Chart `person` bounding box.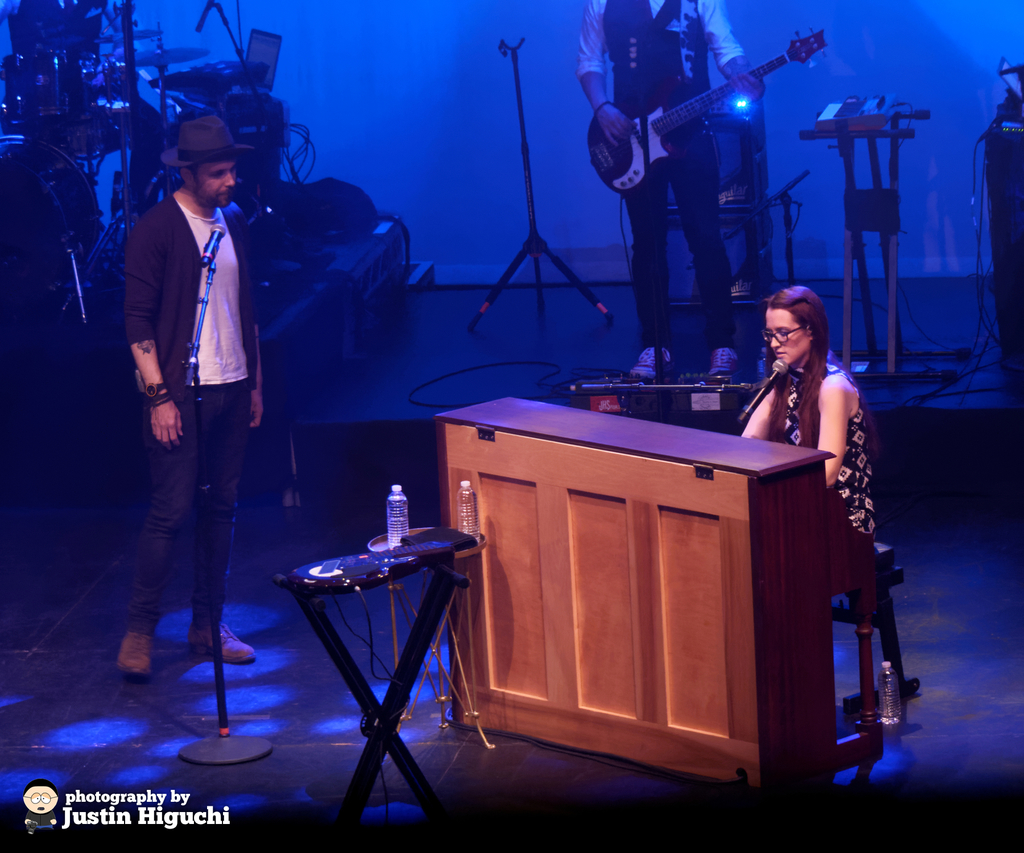
Charted: <region>746, 283, 886, 602</region>.
